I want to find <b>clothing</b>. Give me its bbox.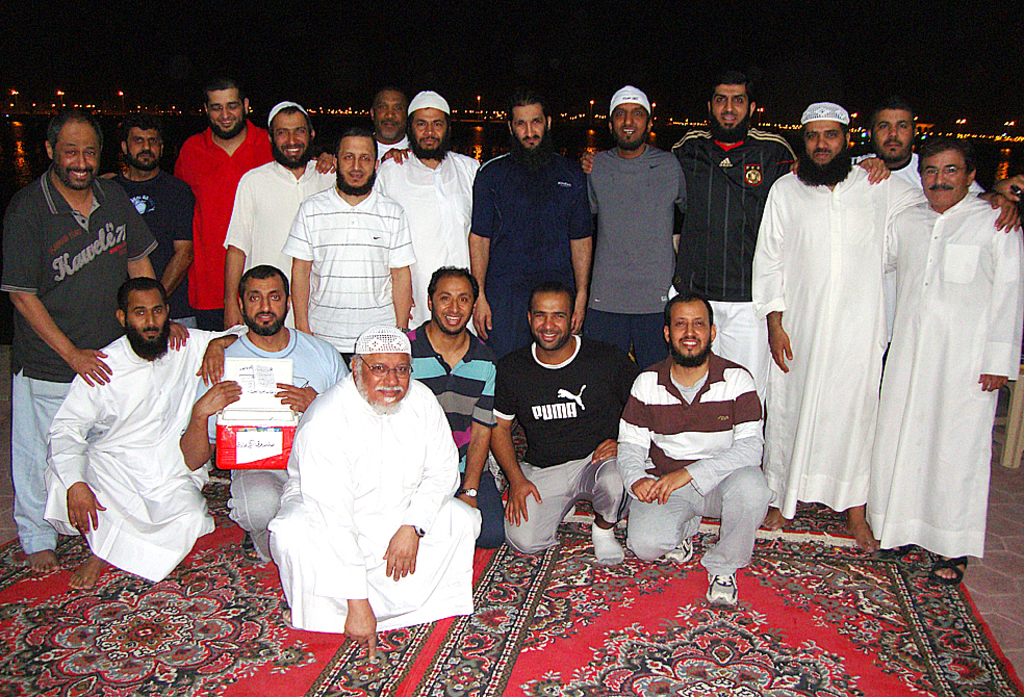
bbox(765, 112, 903, 540).
